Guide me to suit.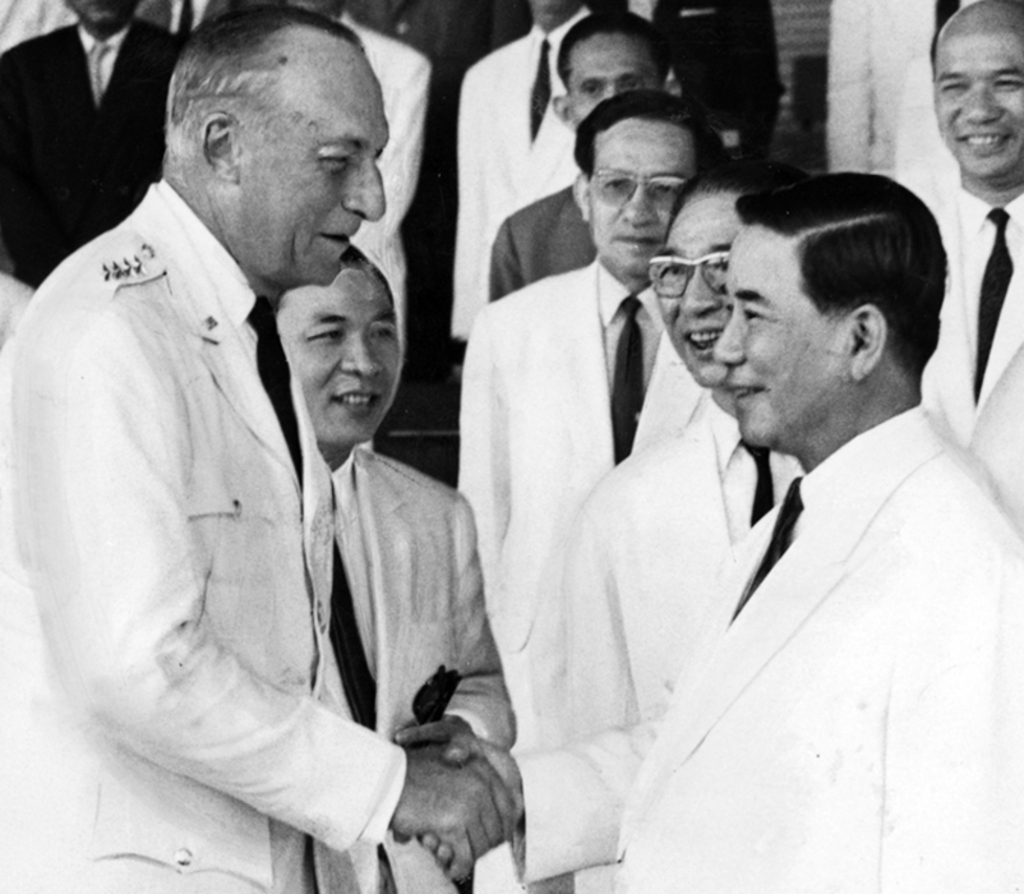
Guidance: x1=543 y1=393 x2=1009 y2=893.
